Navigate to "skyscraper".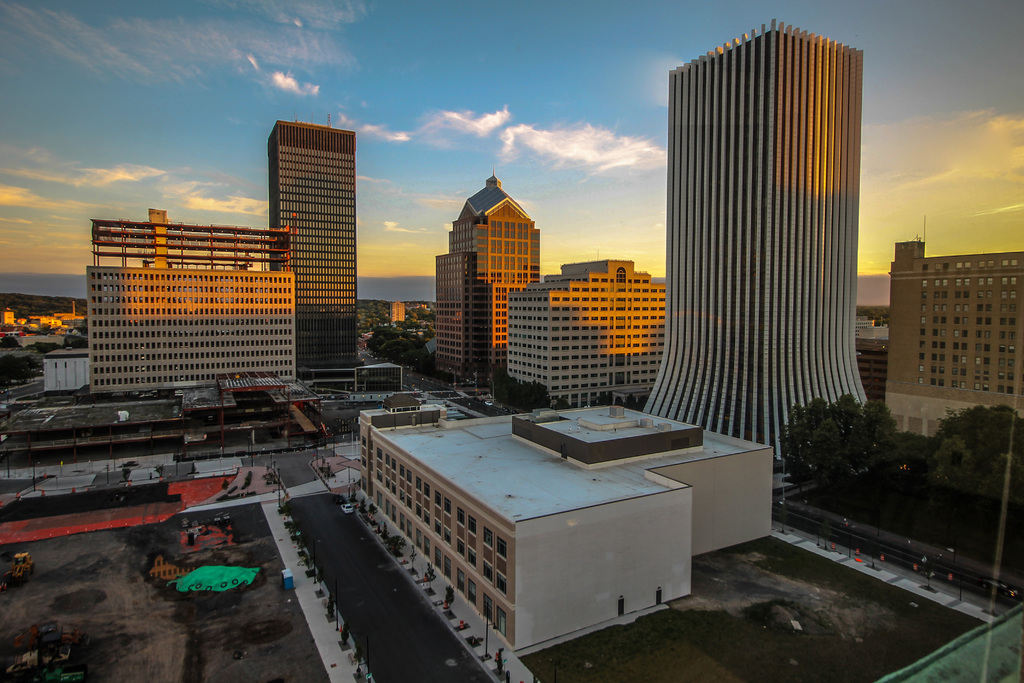
Navigation target: 431 170 546 385.
